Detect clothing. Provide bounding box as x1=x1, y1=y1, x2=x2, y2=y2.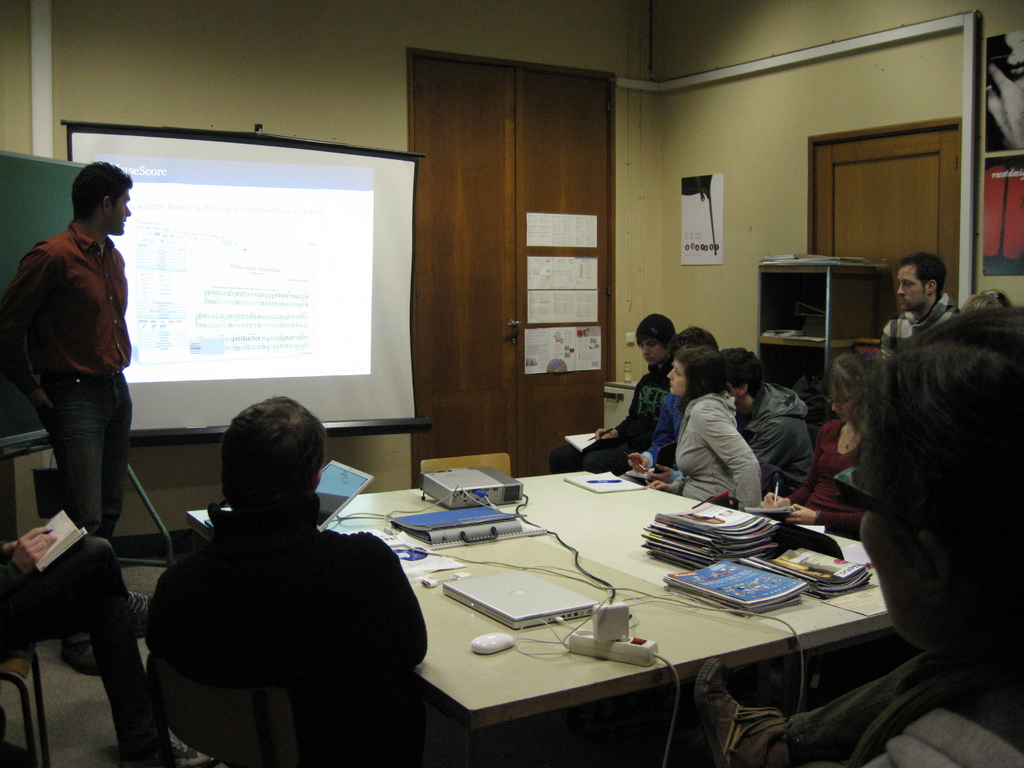
x1=0, y1=224, x2=131, y2=539.
